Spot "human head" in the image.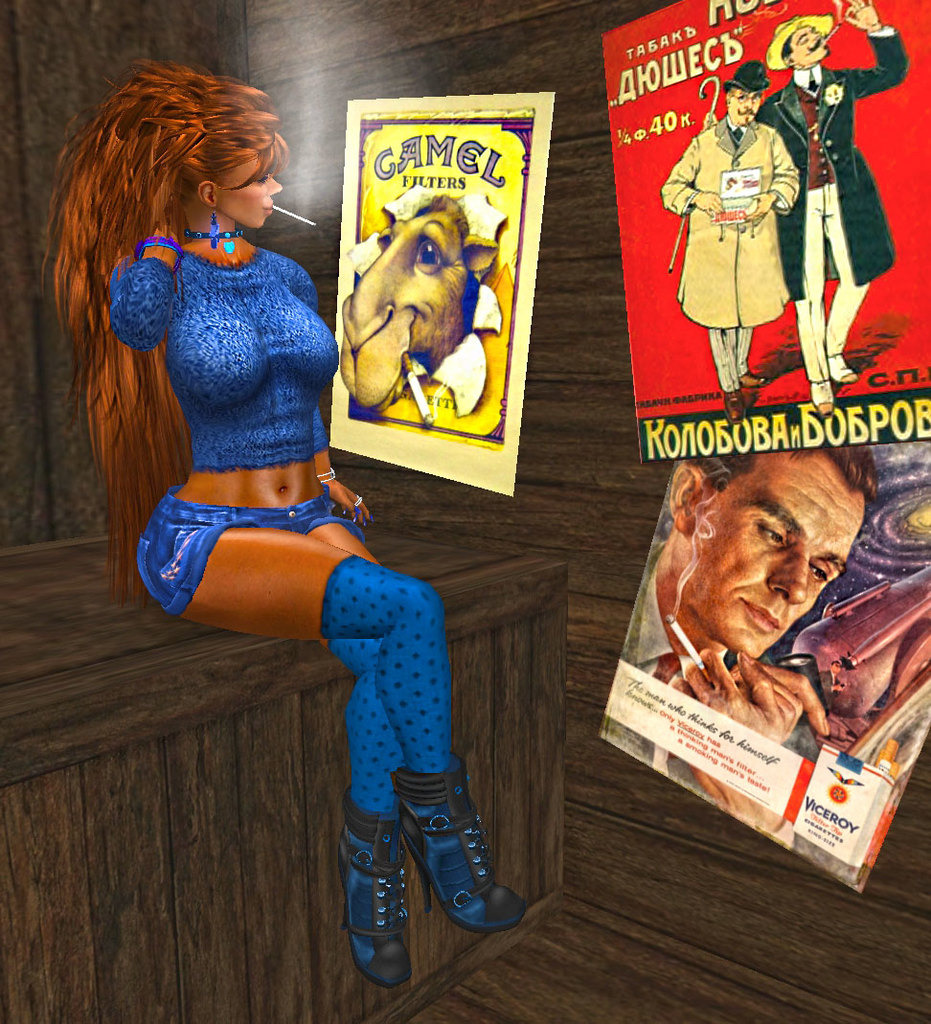
"human head" found at left=763, top=16, right=835, bottom=73.
